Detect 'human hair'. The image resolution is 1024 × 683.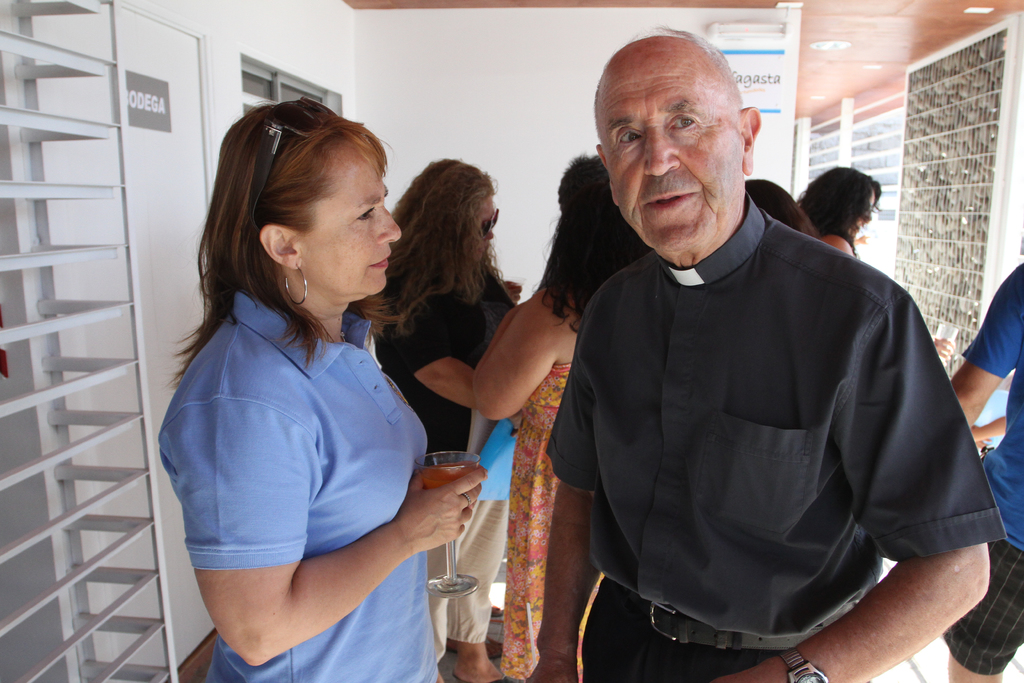
select_region(201, 103, 394, 359).
